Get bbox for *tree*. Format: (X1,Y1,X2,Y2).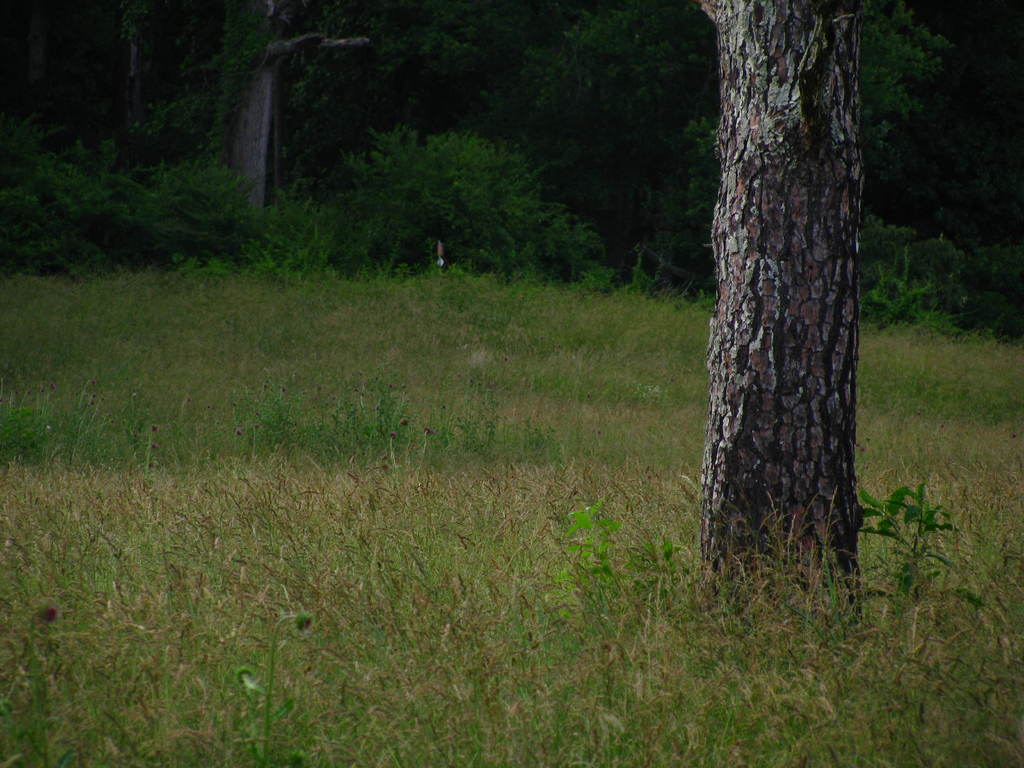
(916,0,1021,312).
